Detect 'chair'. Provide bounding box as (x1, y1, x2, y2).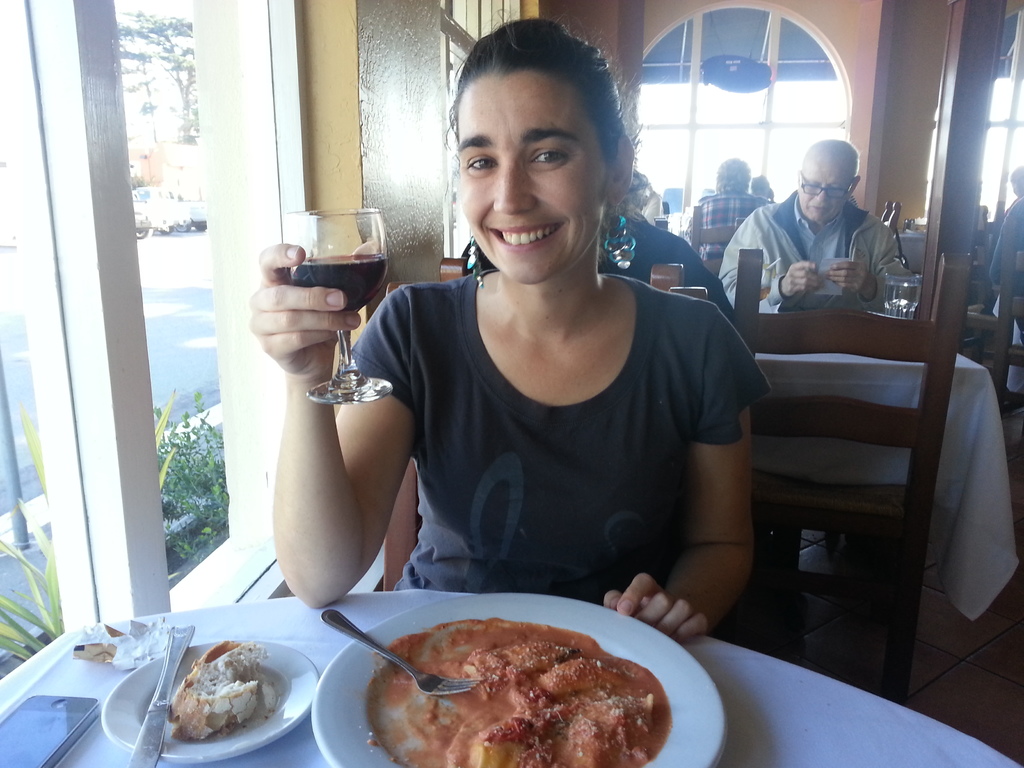
(758, 261, 948, 689).
